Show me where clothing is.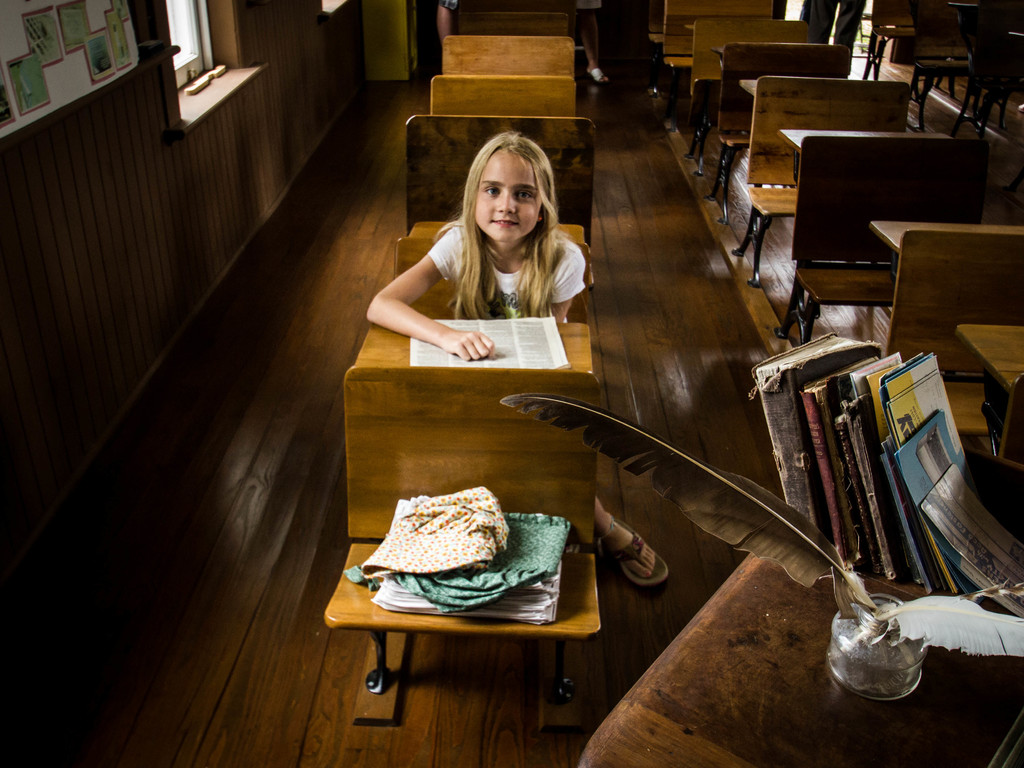
clothing is at BBox(432, 224, 586, 323).
